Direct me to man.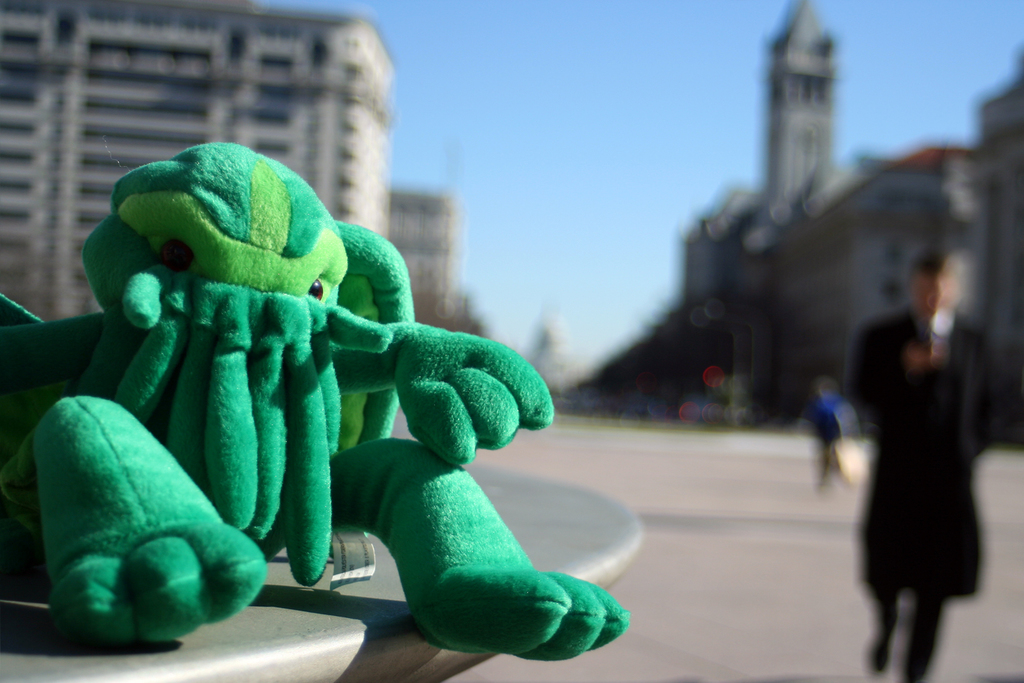
Direction: x1=840, y1=234, x2=993, y2=671.
